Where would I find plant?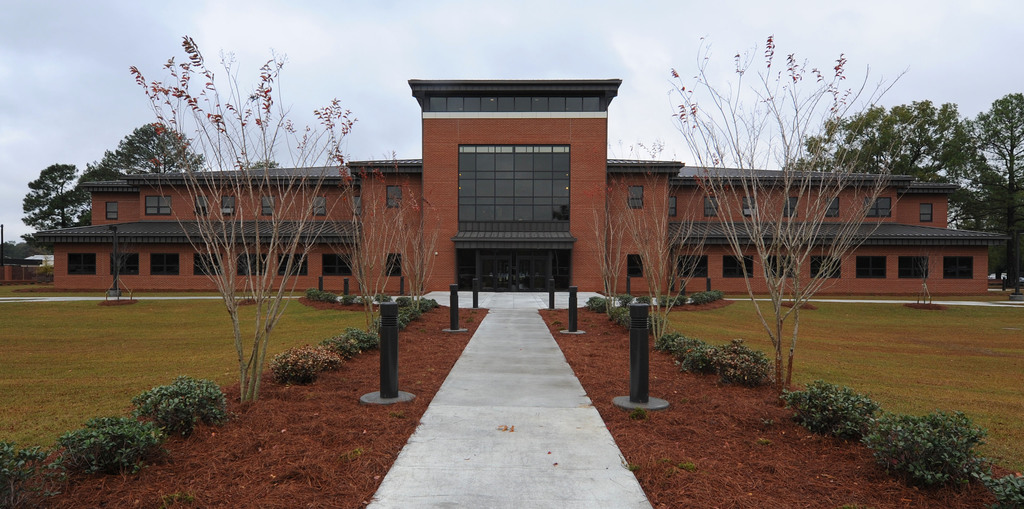
At 130:33:358:410.
